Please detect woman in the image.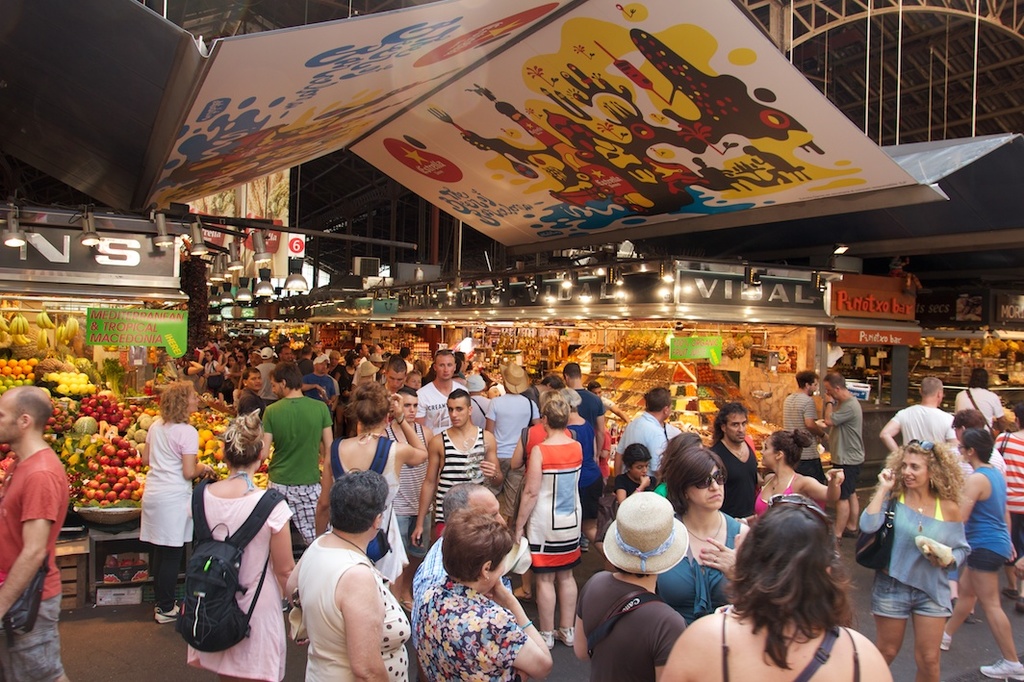
box(312, 380, 429, 594).
